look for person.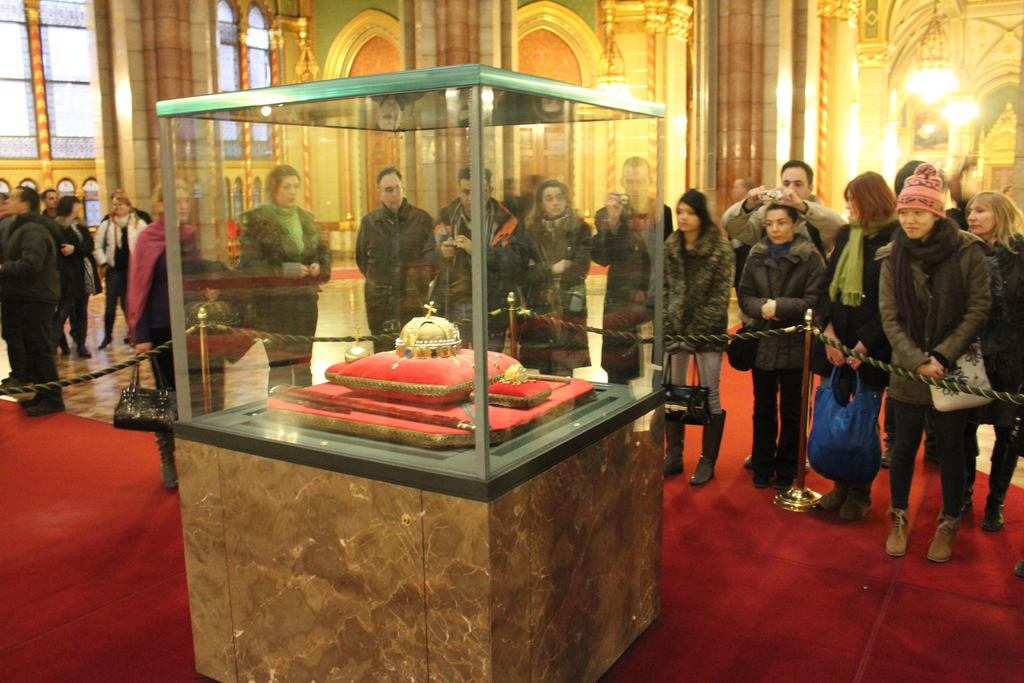
Found: rect(431, 167, 529, 356).
